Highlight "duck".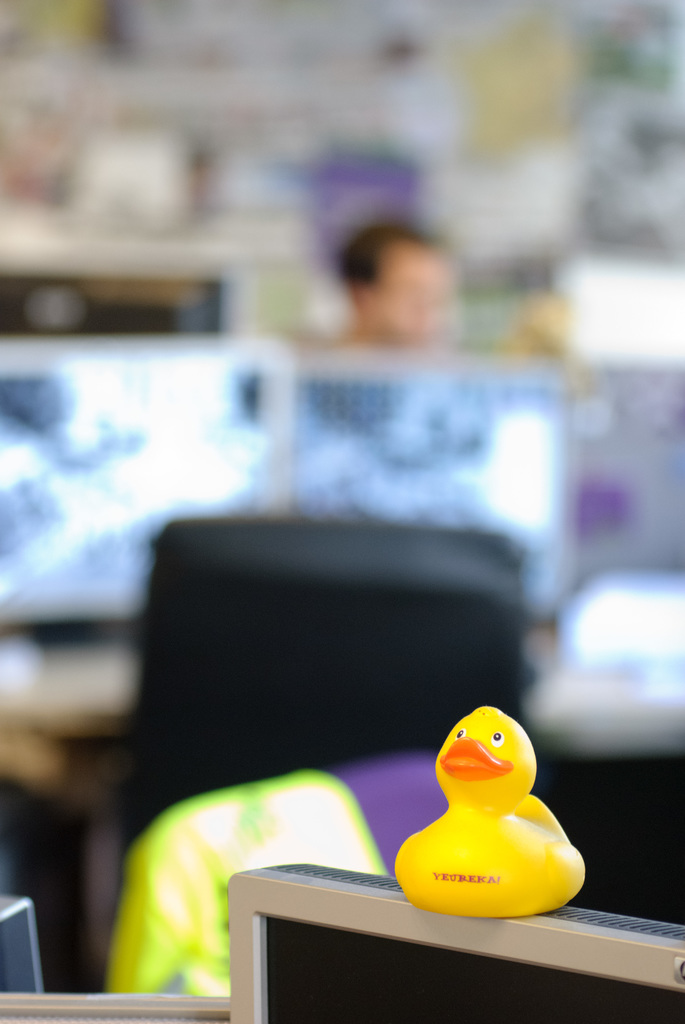
Highlighted region: box(391, 712, 589, 931).
